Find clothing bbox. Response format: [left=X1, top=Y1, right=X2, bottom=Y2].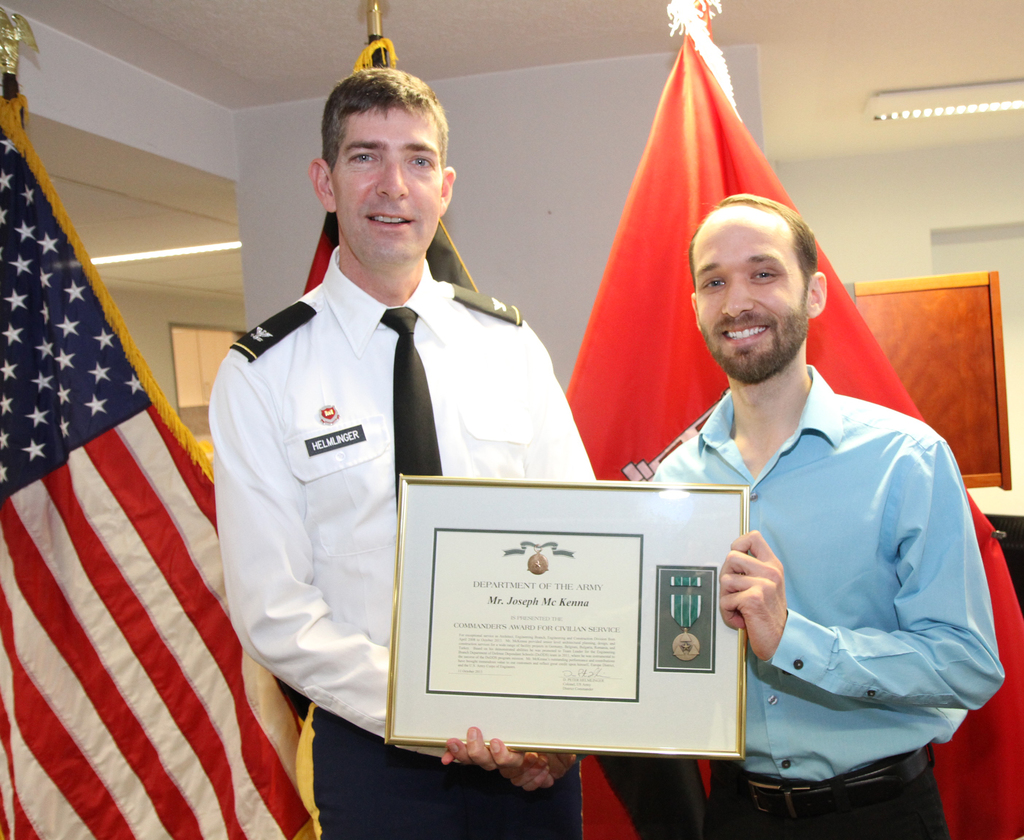
[left=196, top=184, right=561, bottom=787].
